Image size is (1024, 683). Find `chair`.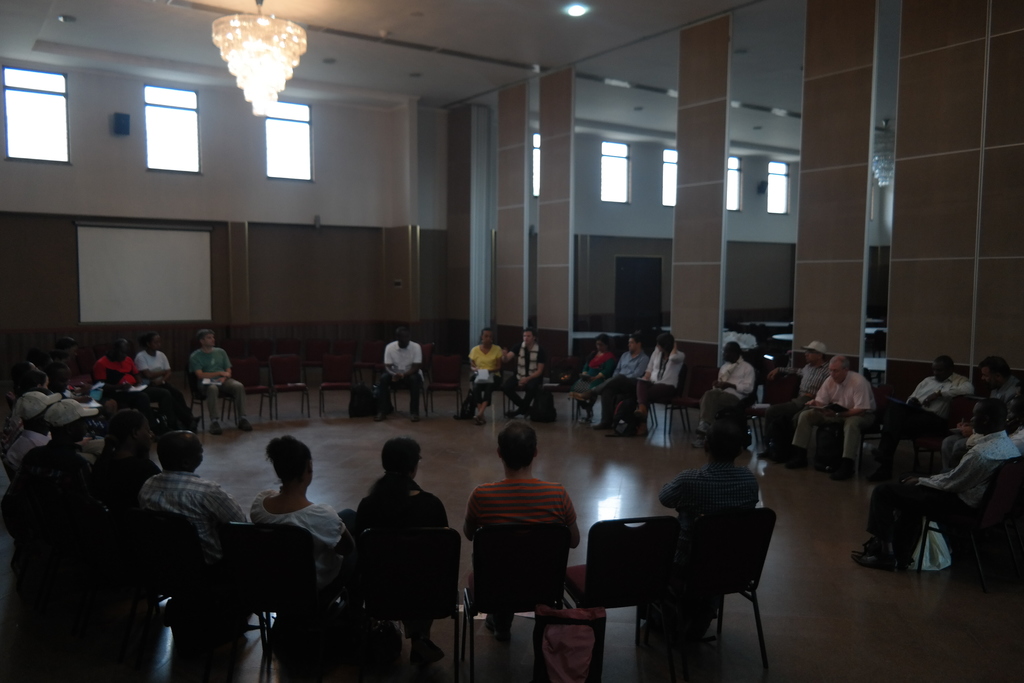
<box>320,353,355,418</box>.
